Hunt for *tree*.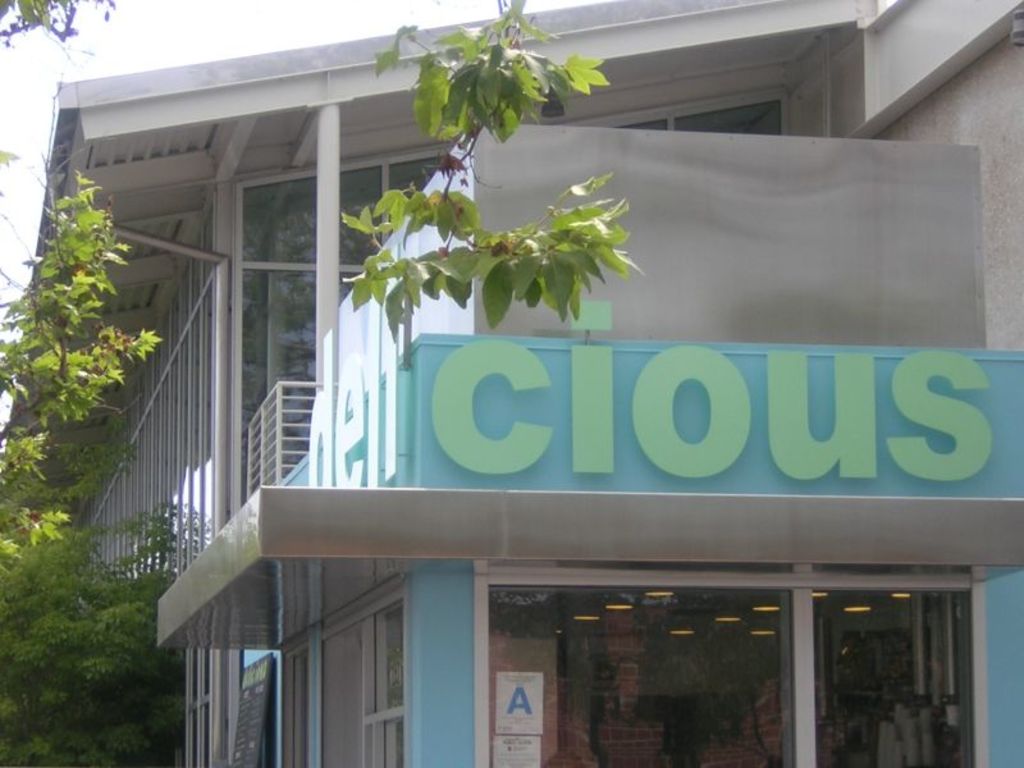
Hunted down at BBox(339, 1, 645, 356).
